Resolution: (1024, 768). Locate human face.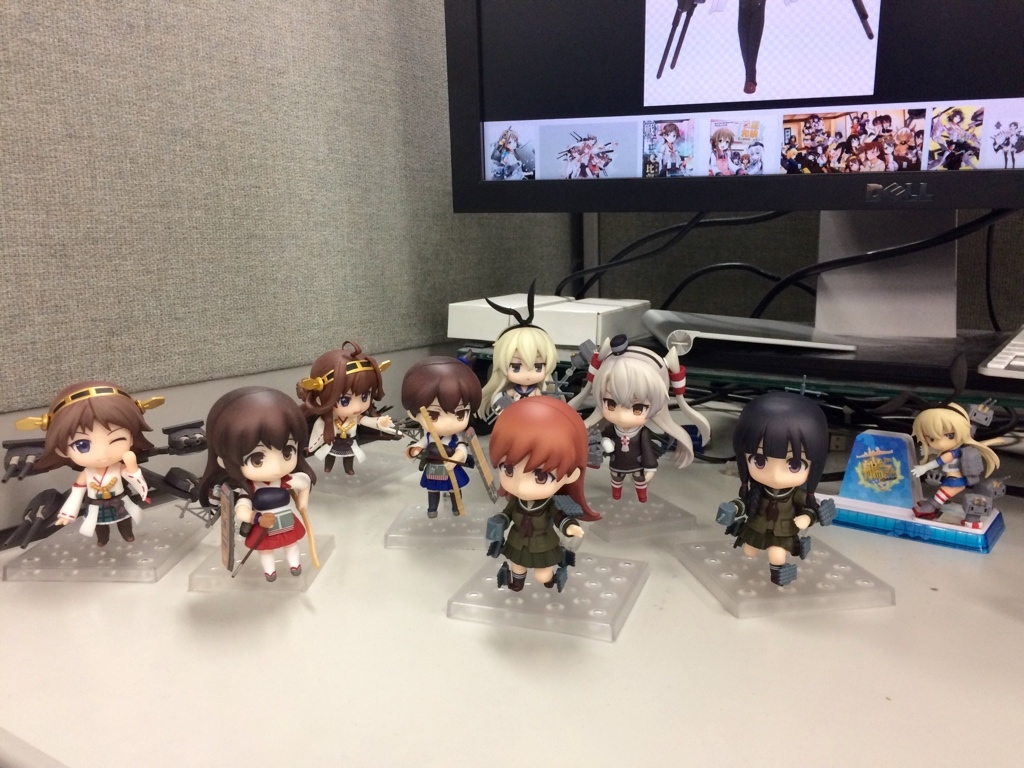
[left=594, top=395, right=652, bottom=430].
